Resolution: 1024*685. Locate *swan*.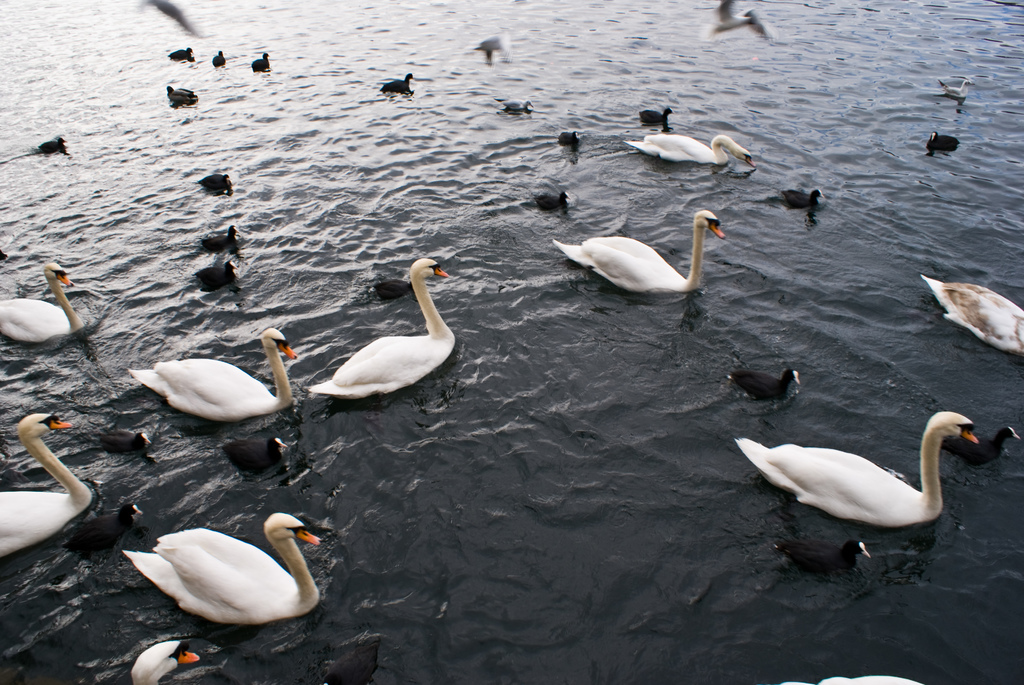
{"left": 250, "top": 46, "right": 273, "bottom": 70}.
